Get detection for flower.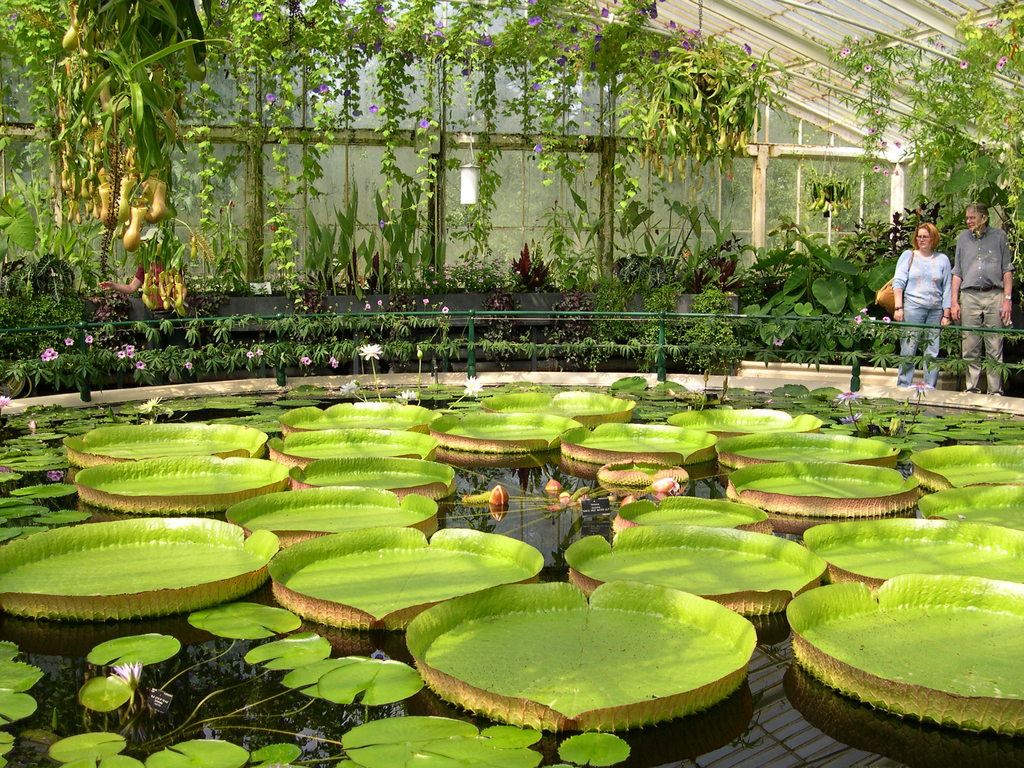
Detection: x1=110, y1=662, x2=142, y2=684.
